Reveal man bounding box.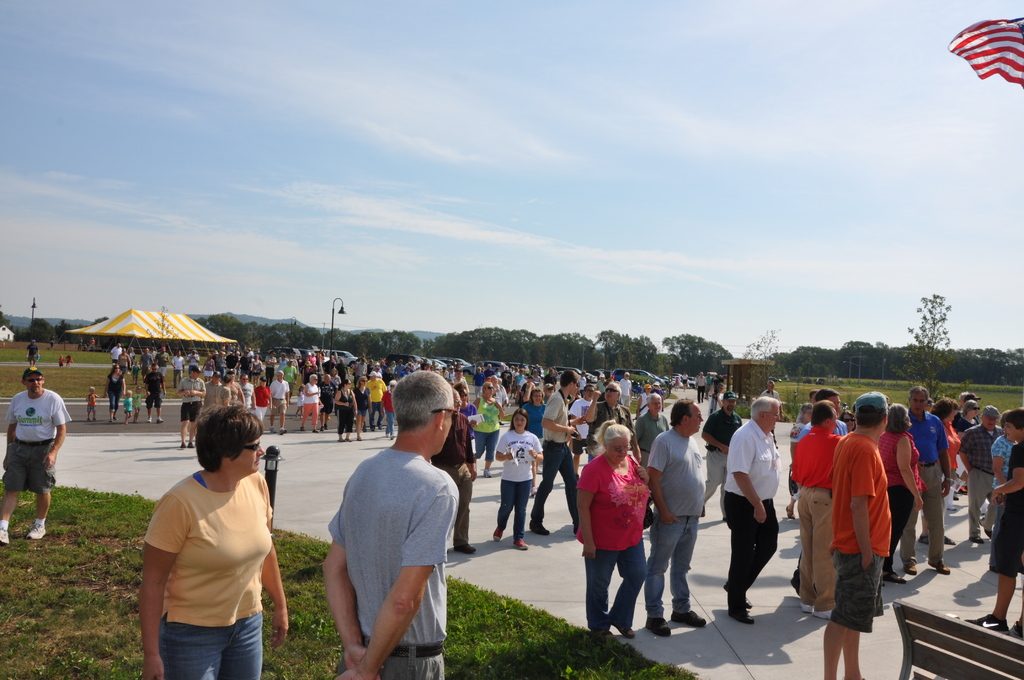
Revealed: [530,369,581,534].
